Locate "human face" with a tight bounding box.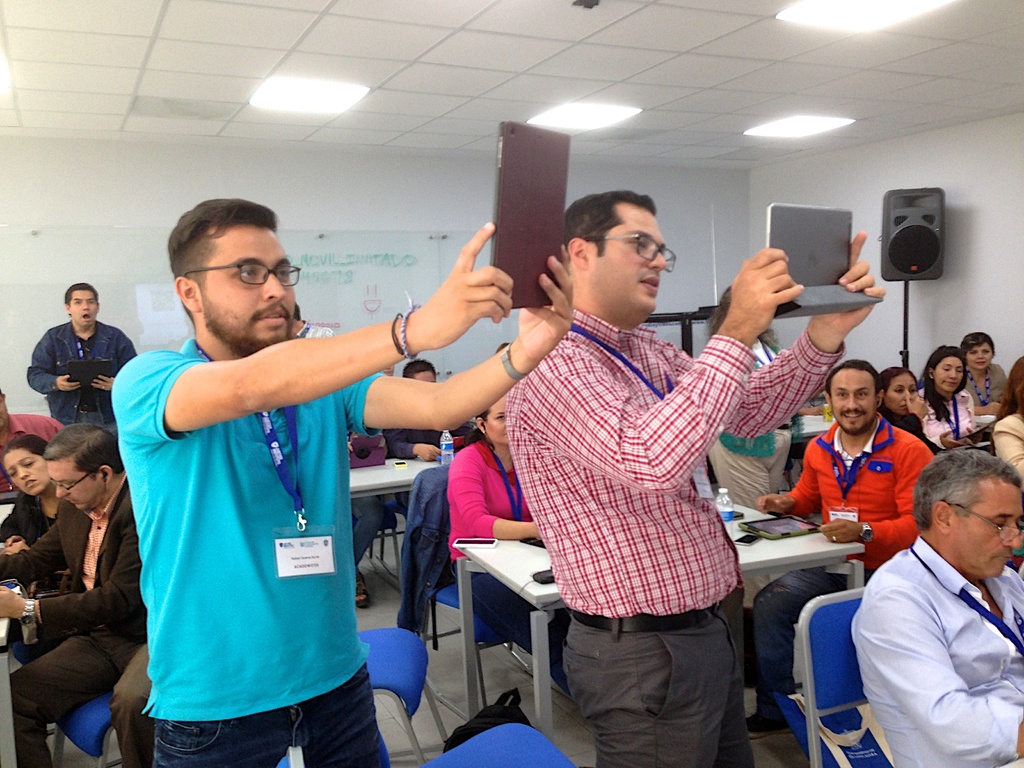
[left=964, top=346, right=990, bottom=369].
